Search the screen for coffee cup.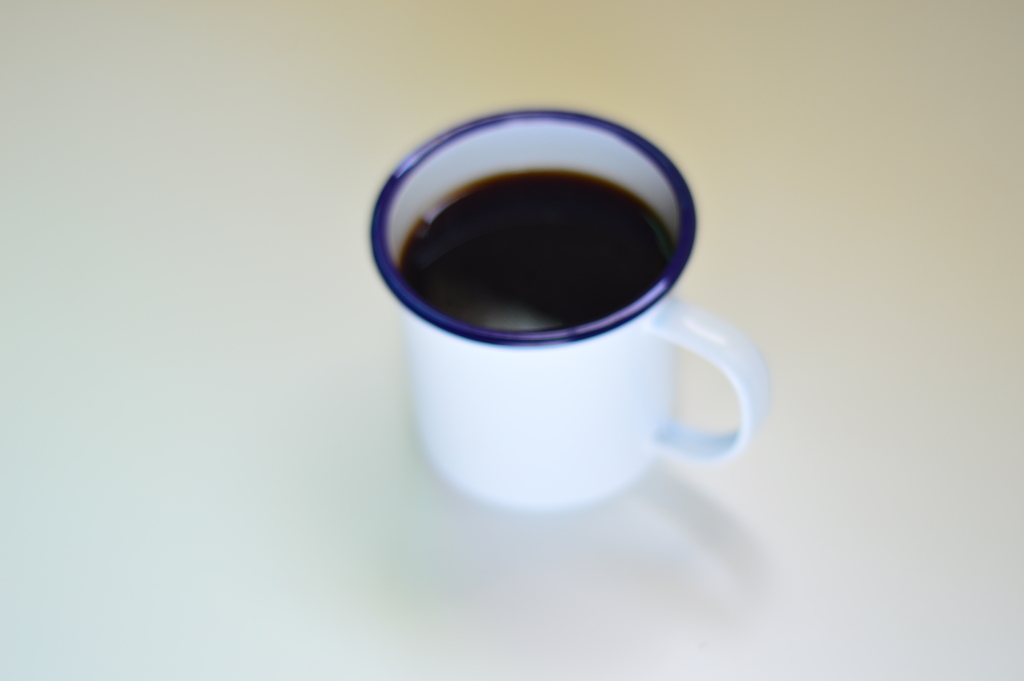
Found at rect(369, 108, 775, 507).
